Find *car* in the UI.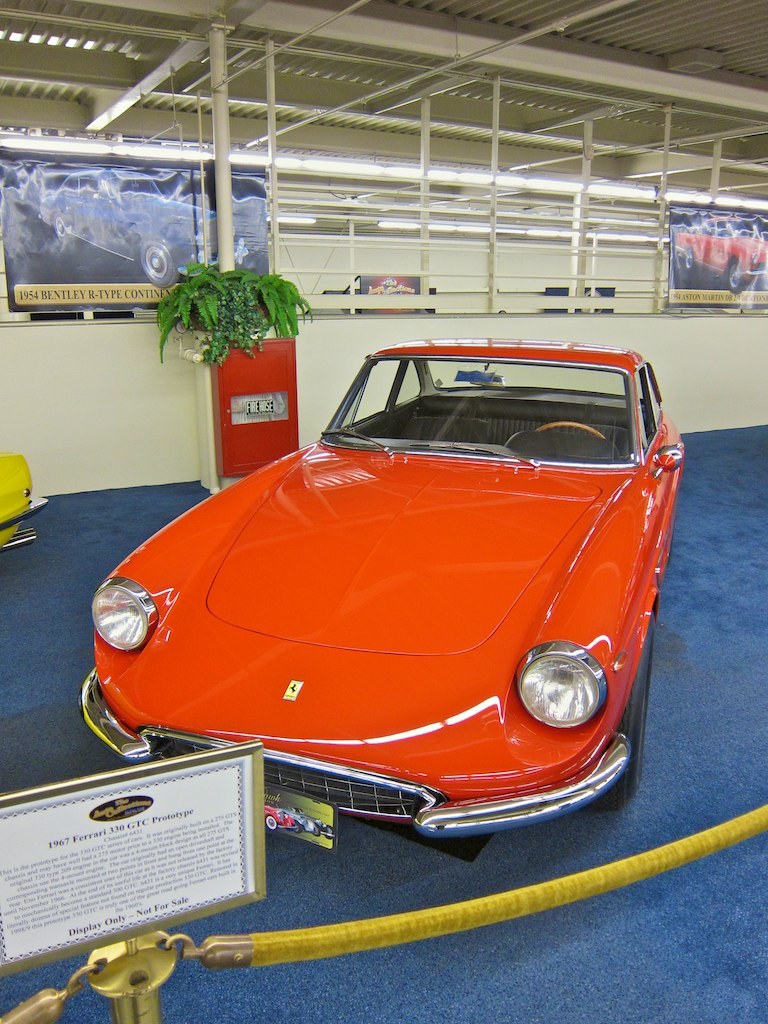
UI element at crop(277, 805, 336, 840).
